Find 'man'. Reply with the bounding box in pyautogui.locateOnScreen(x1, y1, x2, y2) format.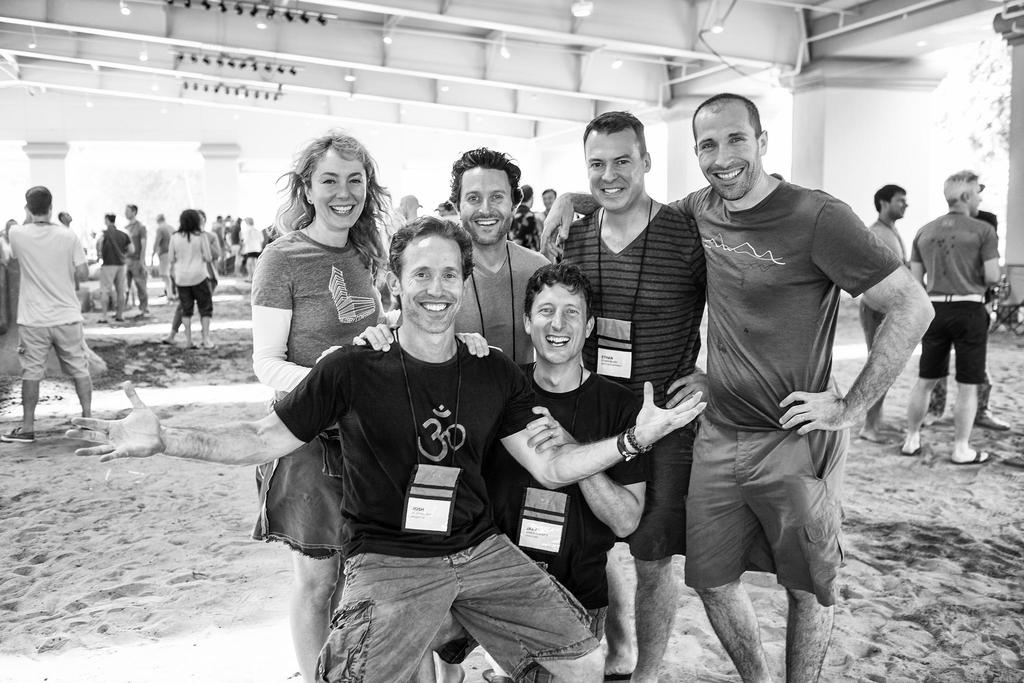
pyautogui.locateOnScreen(152, 212, 173, 293).
